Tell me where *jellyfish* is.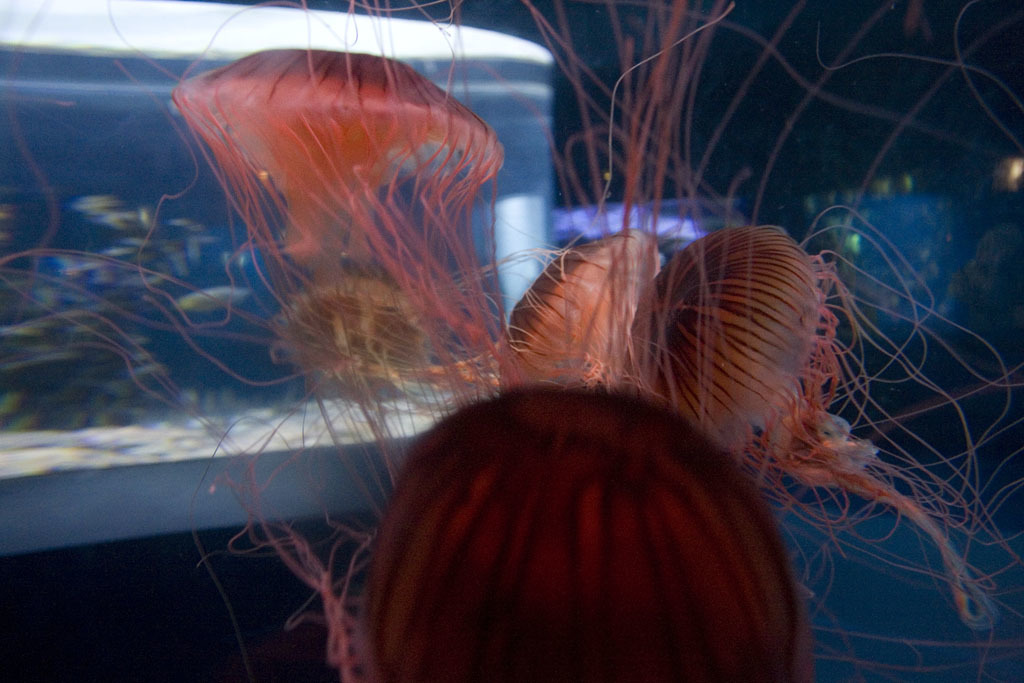
*jellyfish* is at 167:47:514:388.
